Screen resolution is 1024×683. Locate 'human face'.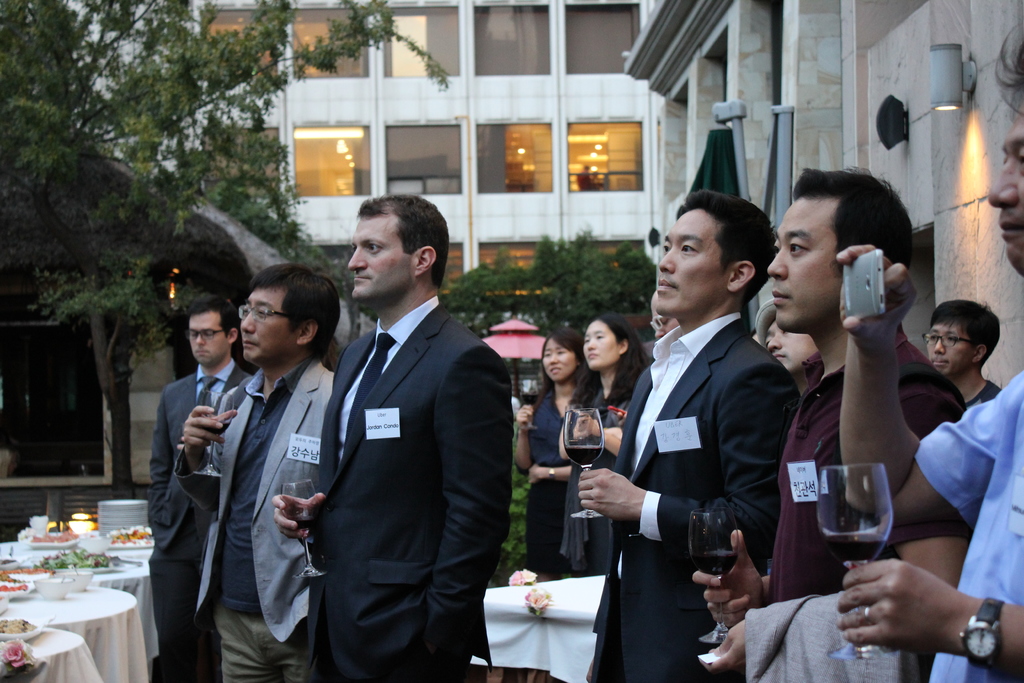
select_region(768, 202, 844, 329).
